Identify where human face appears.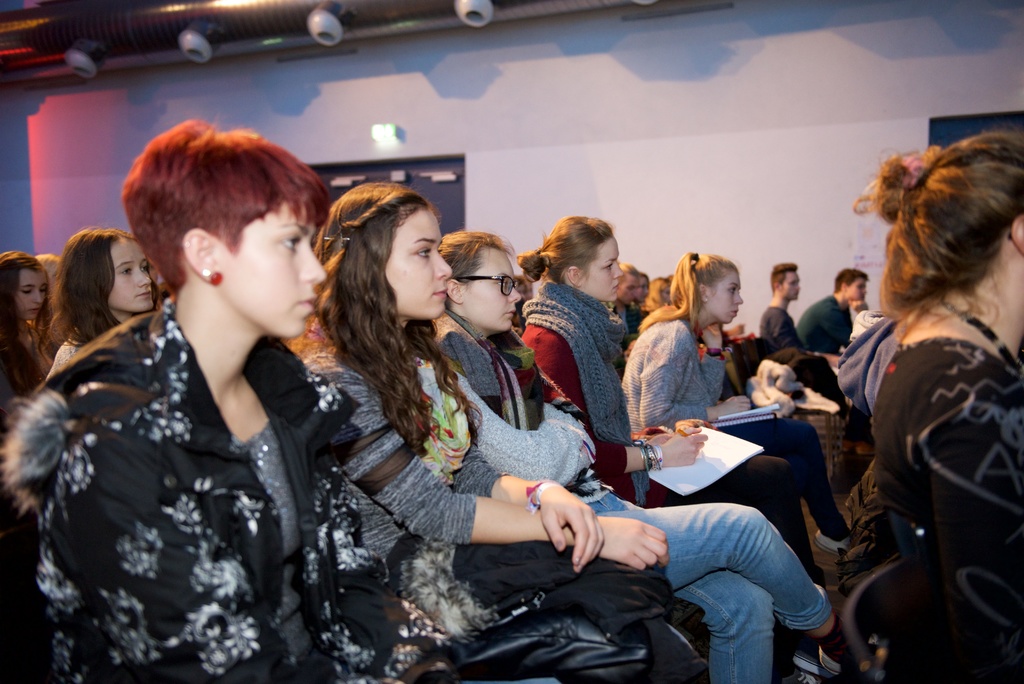
Appears at x1=784, y1=272, x2=796, y2=292.
